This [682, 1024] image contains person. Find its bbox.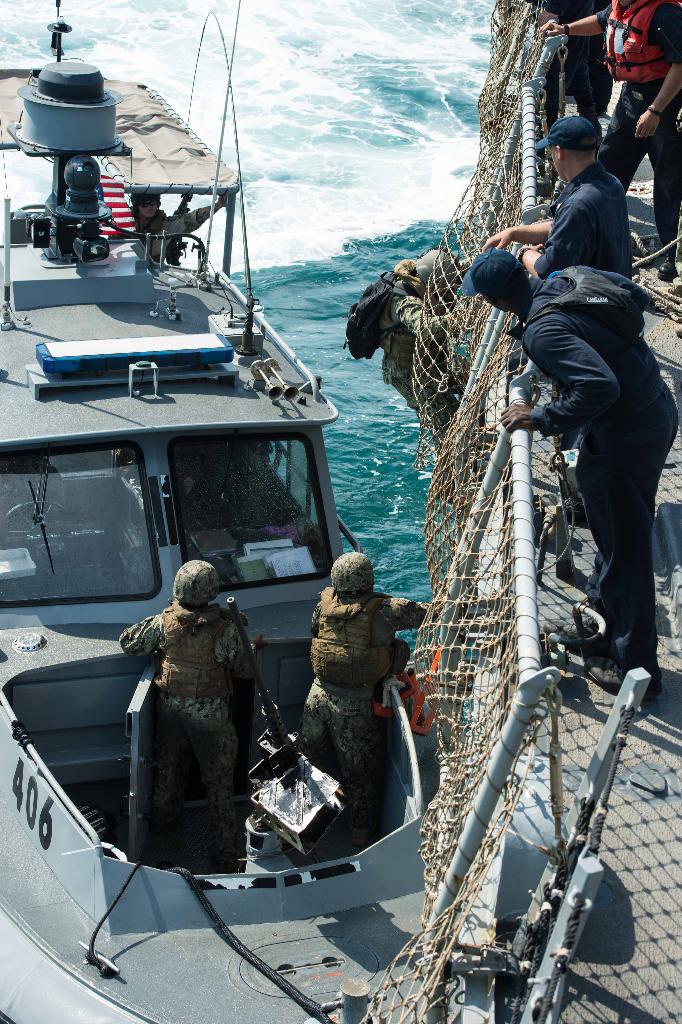
detection(557, 0, 681, 237).
